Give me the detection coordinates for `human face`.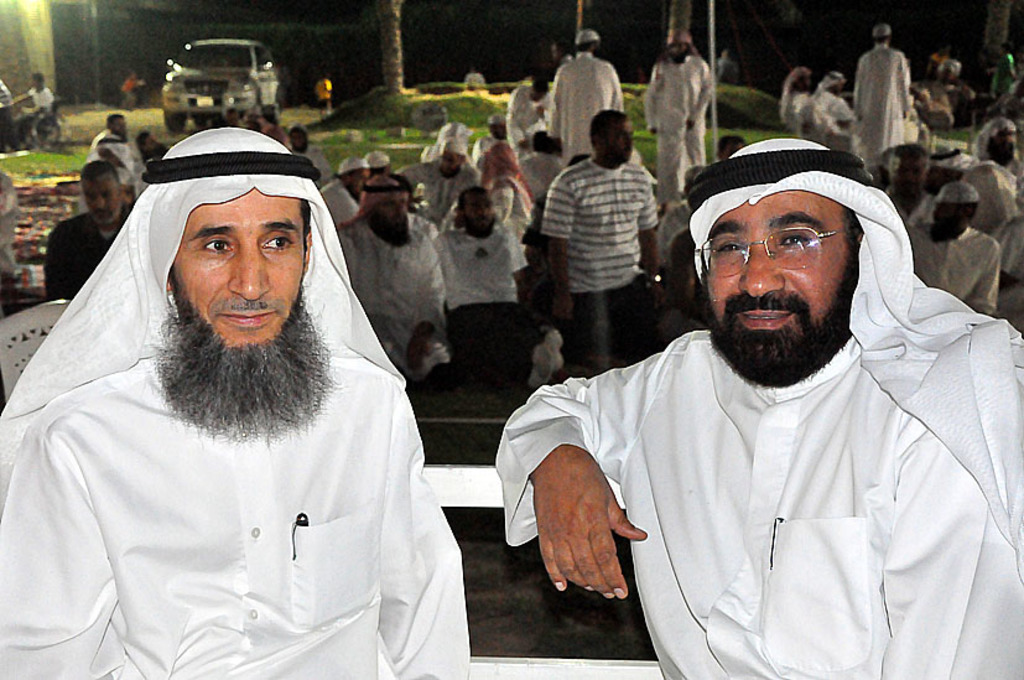
detection(84, 175, 123, 224).
